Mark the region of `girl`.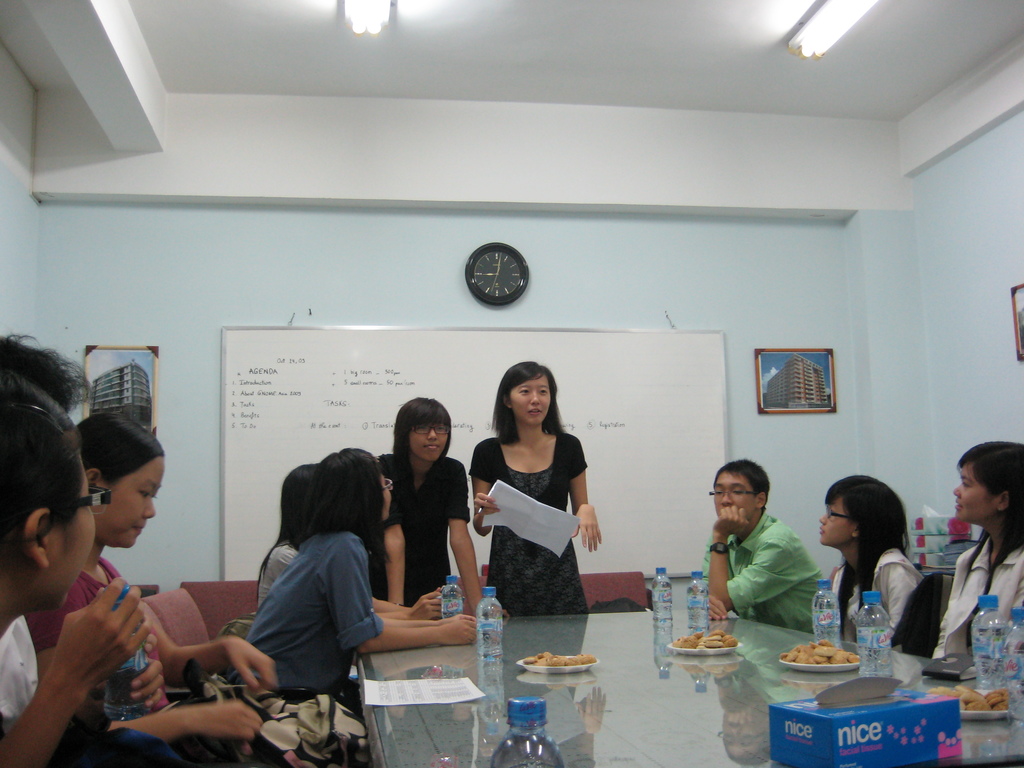
Region: locate(3, 372, 166, 767).
